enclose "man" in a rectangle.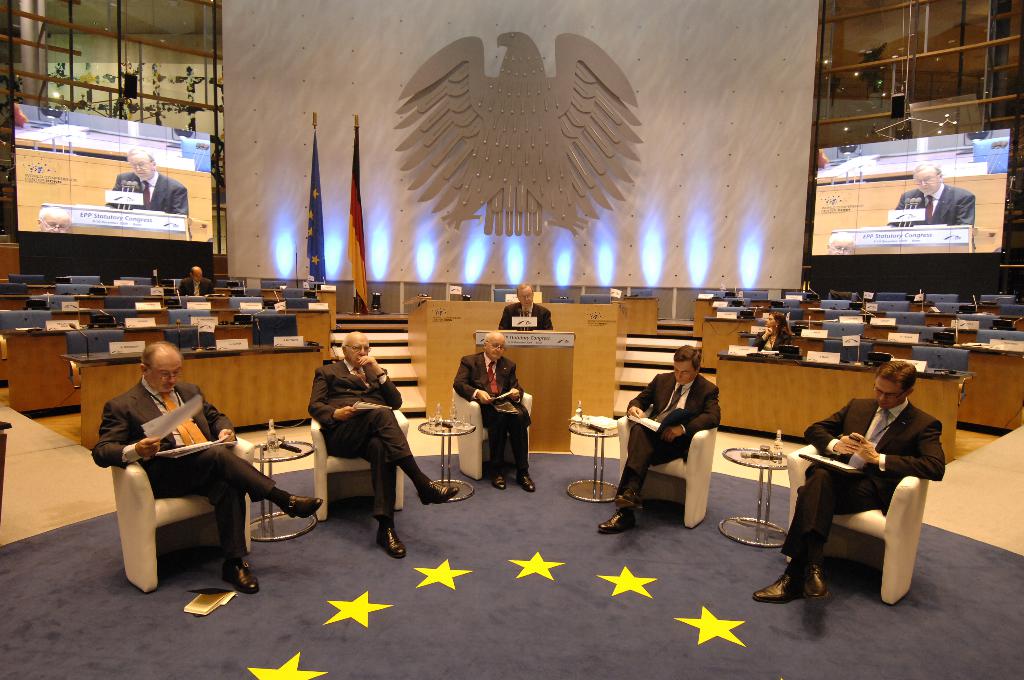
106, 148, 190, 218.
